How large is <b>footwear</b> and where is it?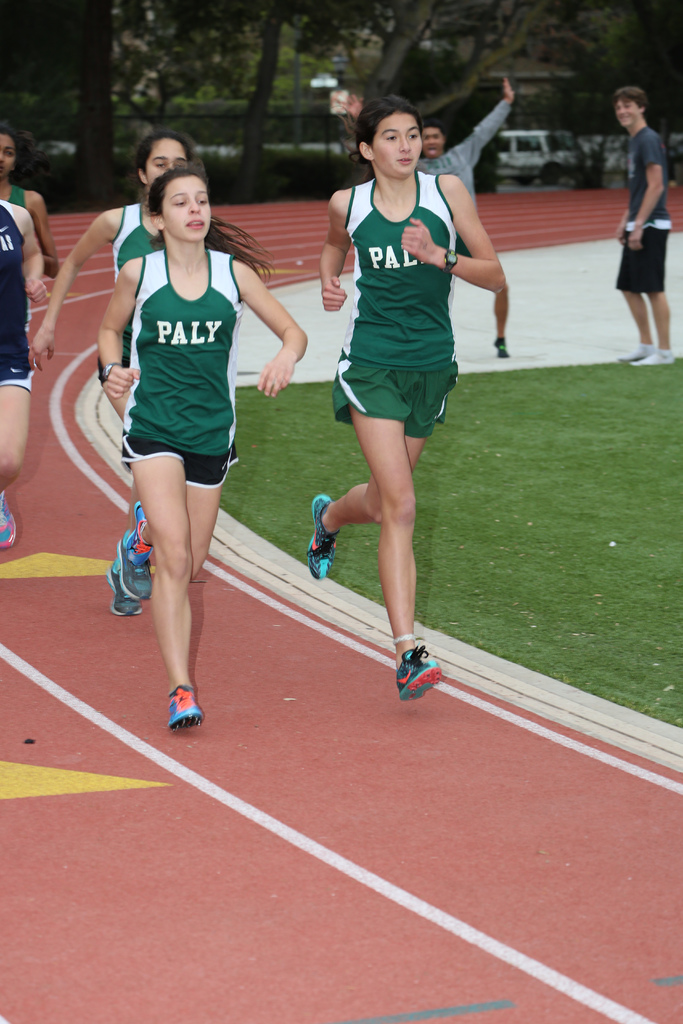
Bounding box: [left=105, top=561, right=144, bottom=620].
